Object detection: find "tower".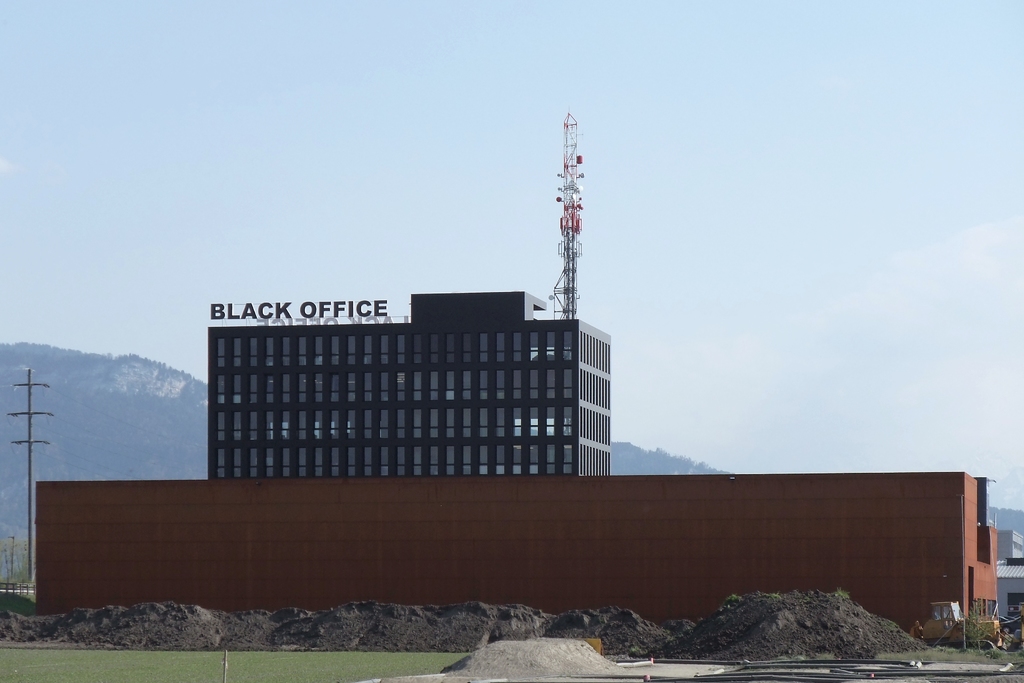
190, 97, 660, 494.
